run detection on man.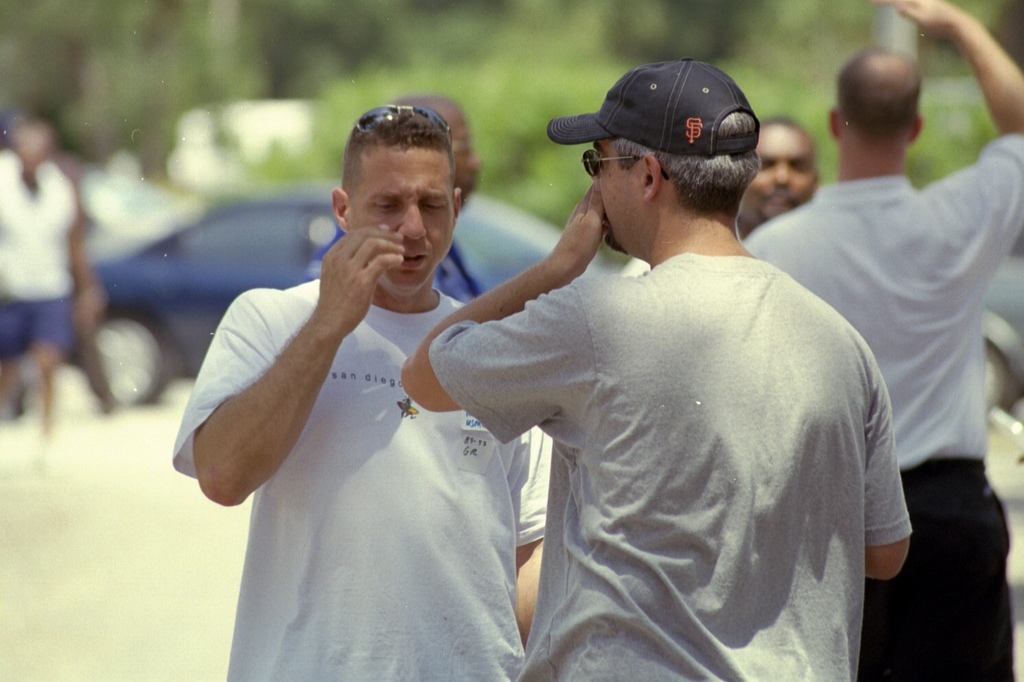
Result: x1=730 y1=111 x2=824 y2=238.
